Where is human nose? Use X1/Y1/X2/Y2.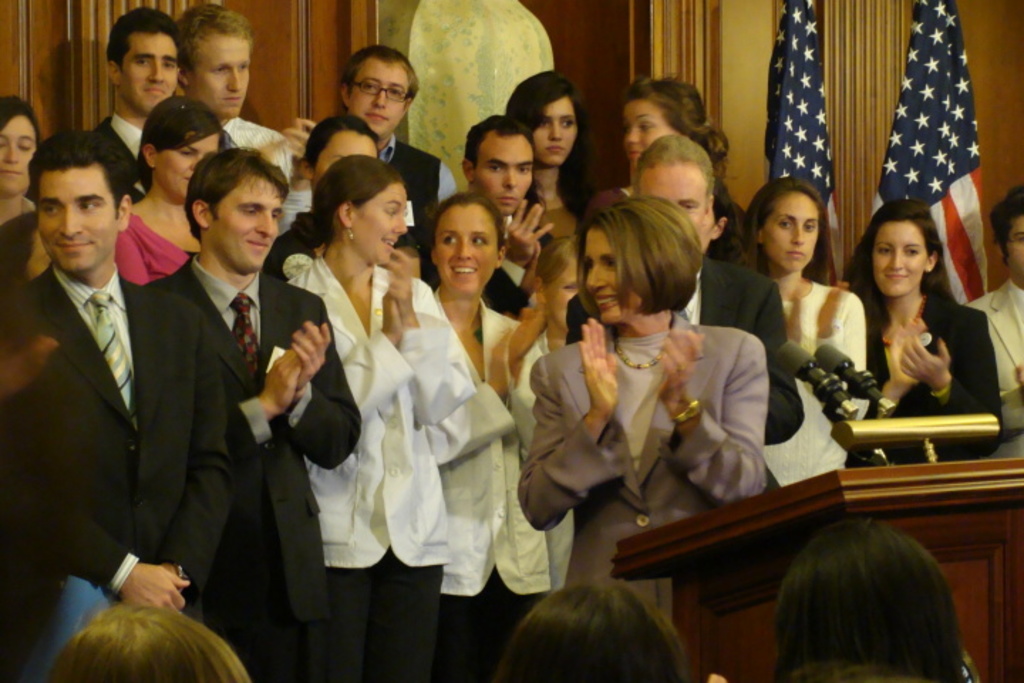
58/205/78/236.
